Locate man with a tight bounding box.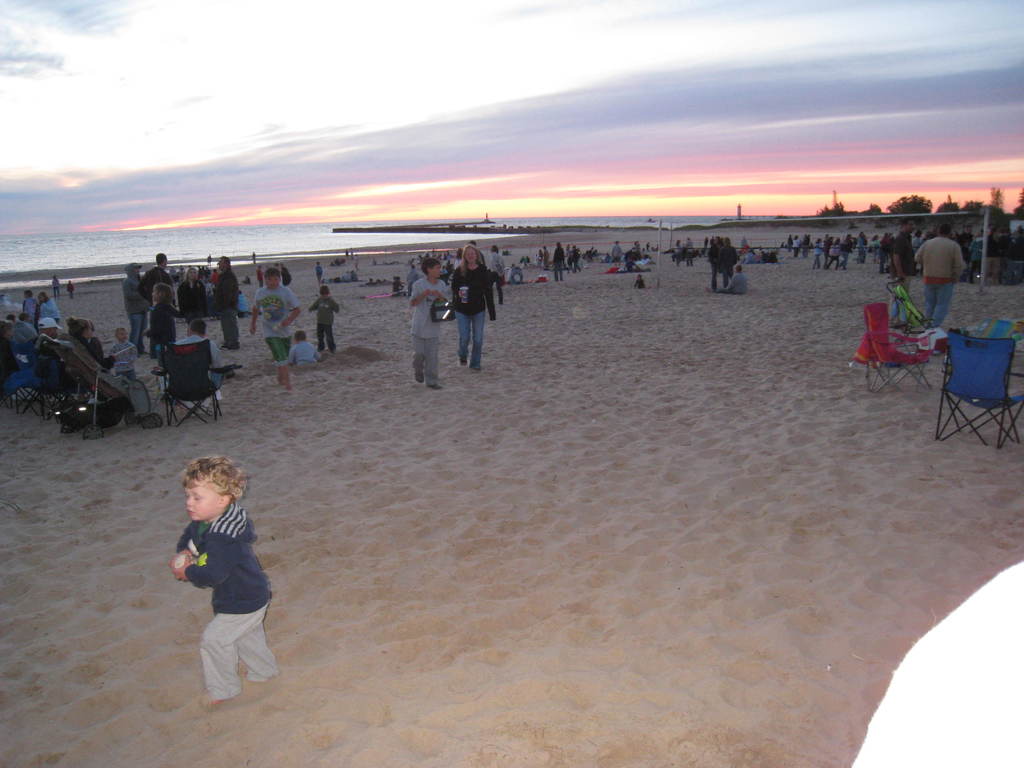
bbox=(822, 234, 835, 269).
